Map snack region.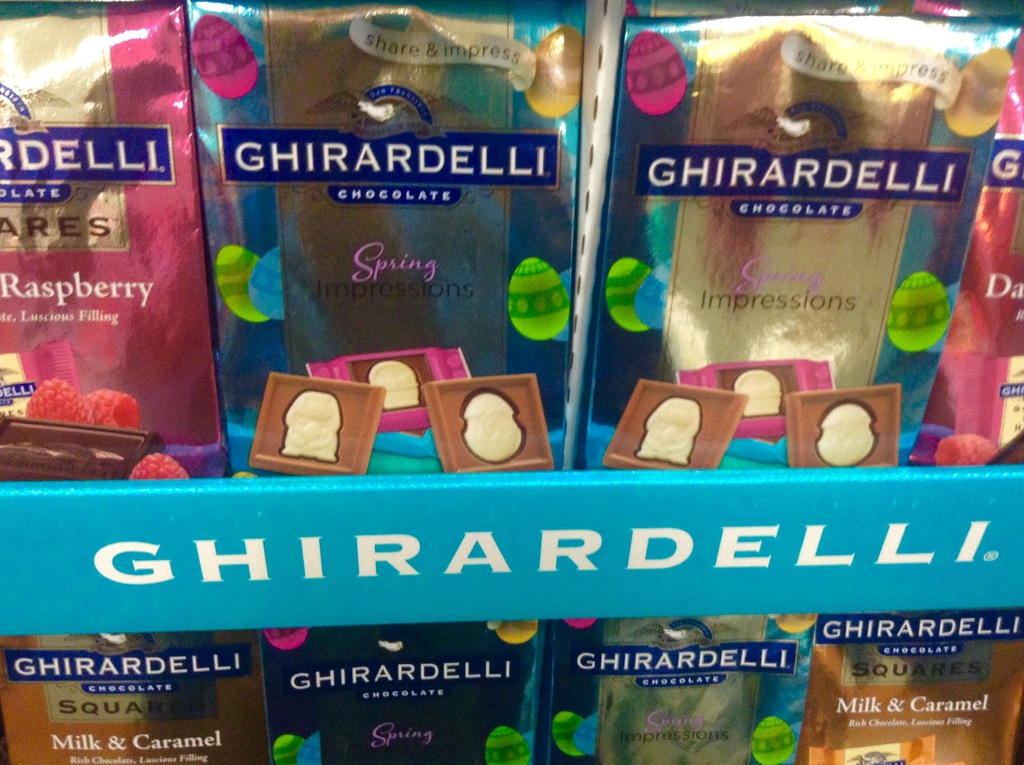
Mapped to 0:341:191:483.
